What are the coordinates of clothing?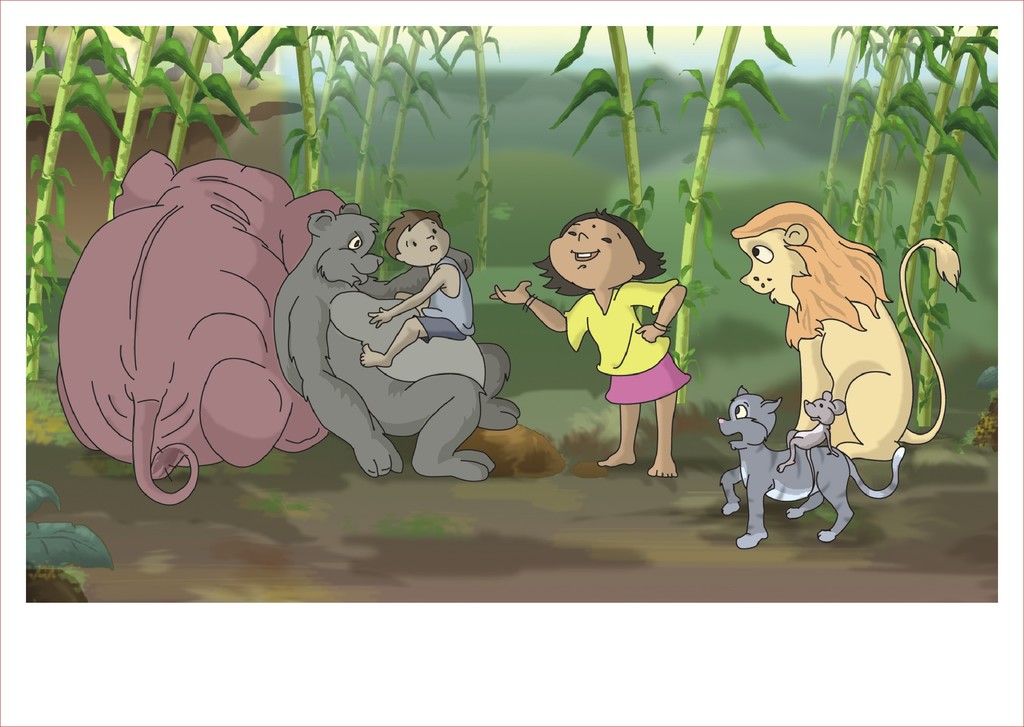
detection(425, 257, 475, 334).
